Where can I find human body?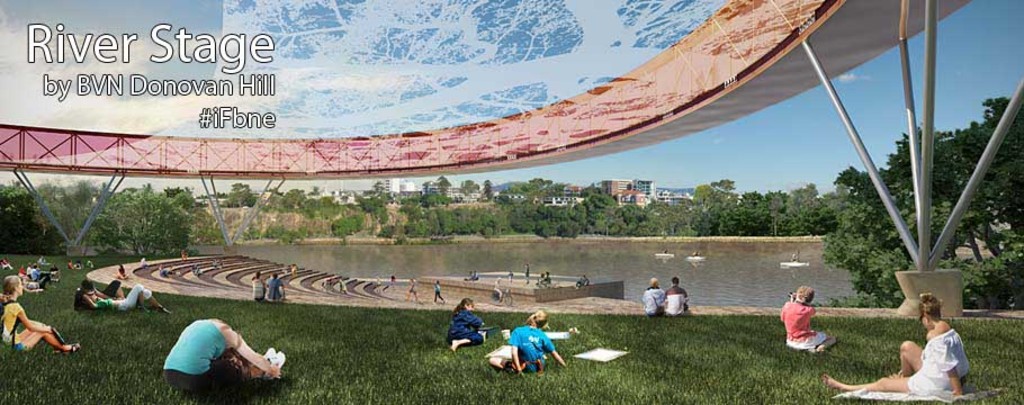
You can find it at <bbox>156, 266, 167, 277</bbox>.
